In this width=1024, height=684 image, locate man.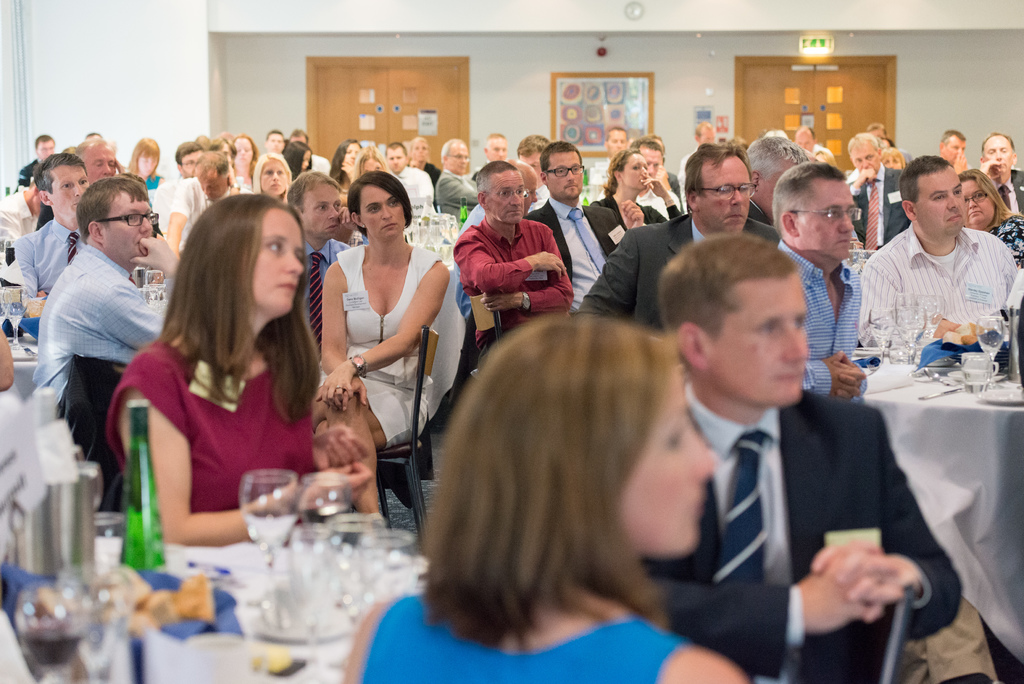
Bounding box: bbox=[860, 150, 1015, 366].
